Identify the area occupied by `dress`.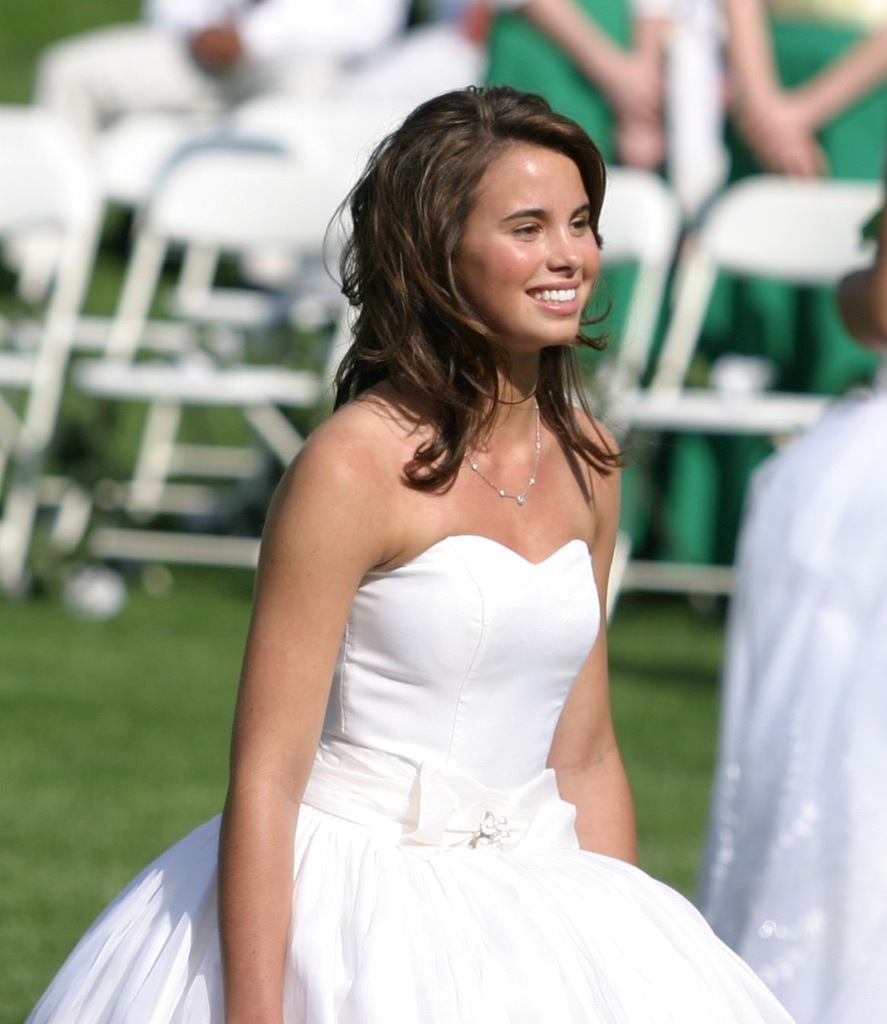
Area: box(27, 528, 799, 1023).
